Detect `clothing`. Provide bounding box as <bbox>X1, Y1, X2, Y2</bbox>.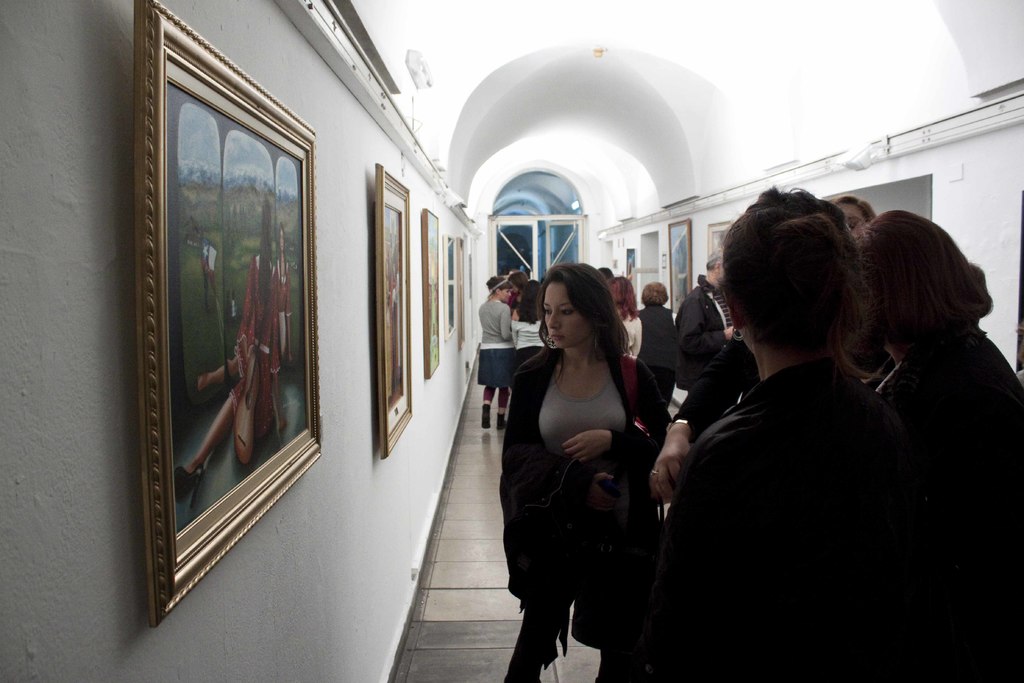
<bbox>874, 336, 1023, 682</bbox>.
